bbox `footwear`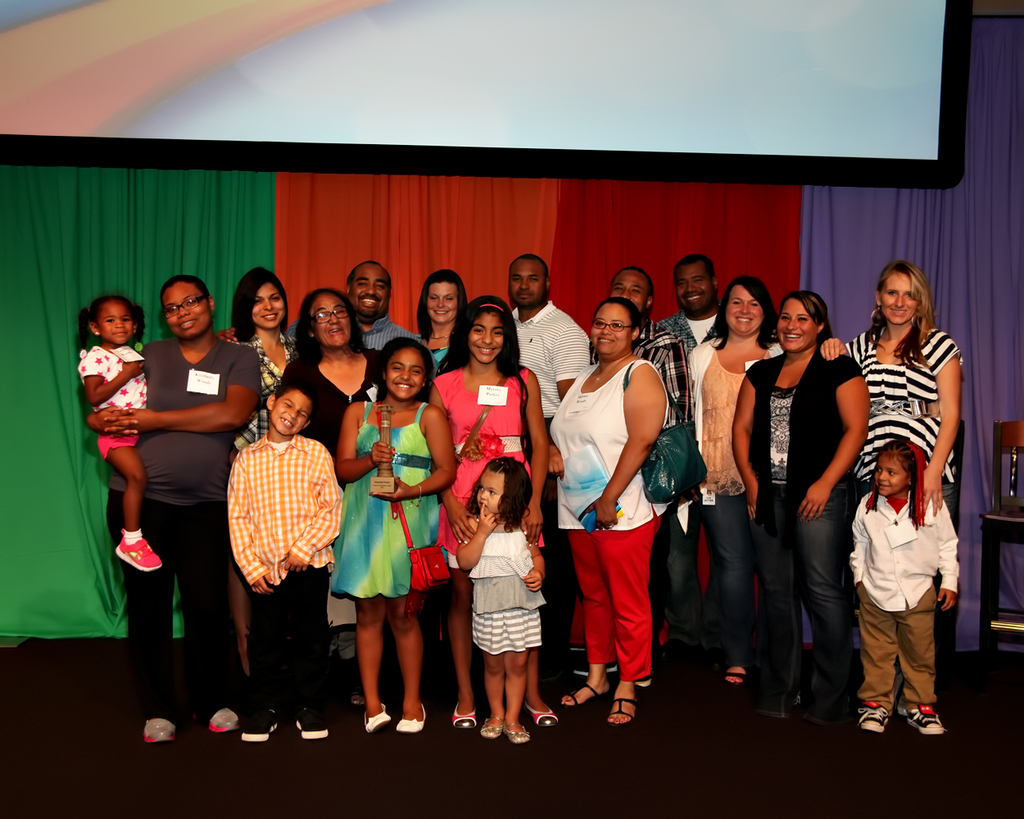
454:693:478:724
